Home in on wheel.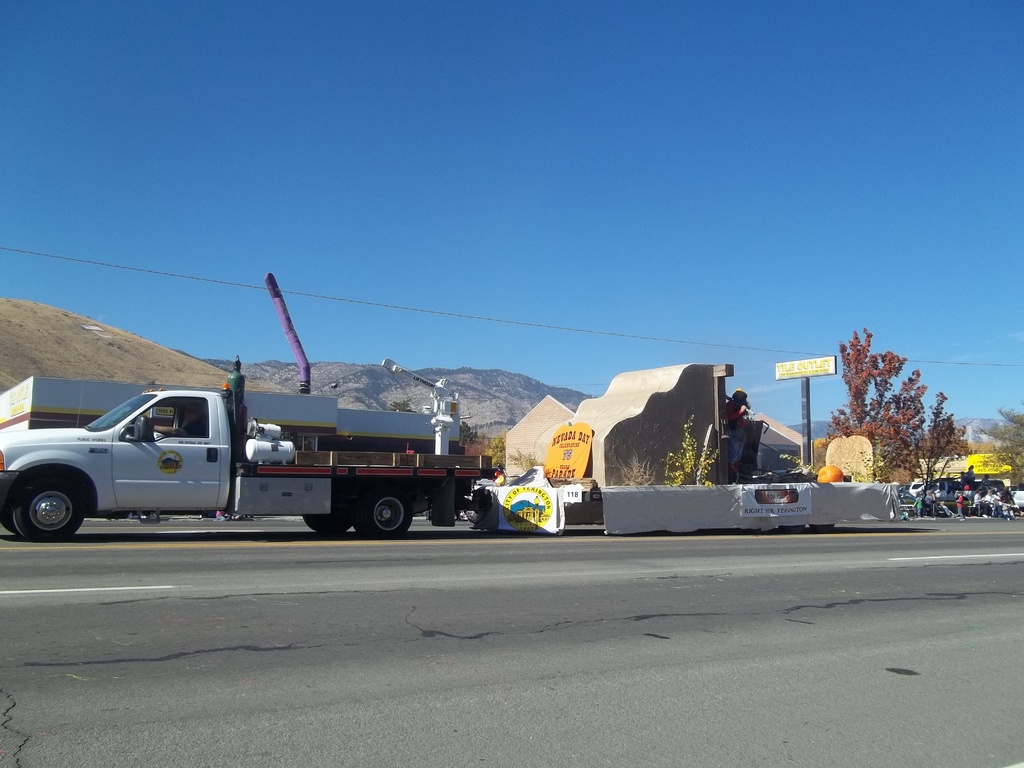
Homed in at (365,488,414,536).
